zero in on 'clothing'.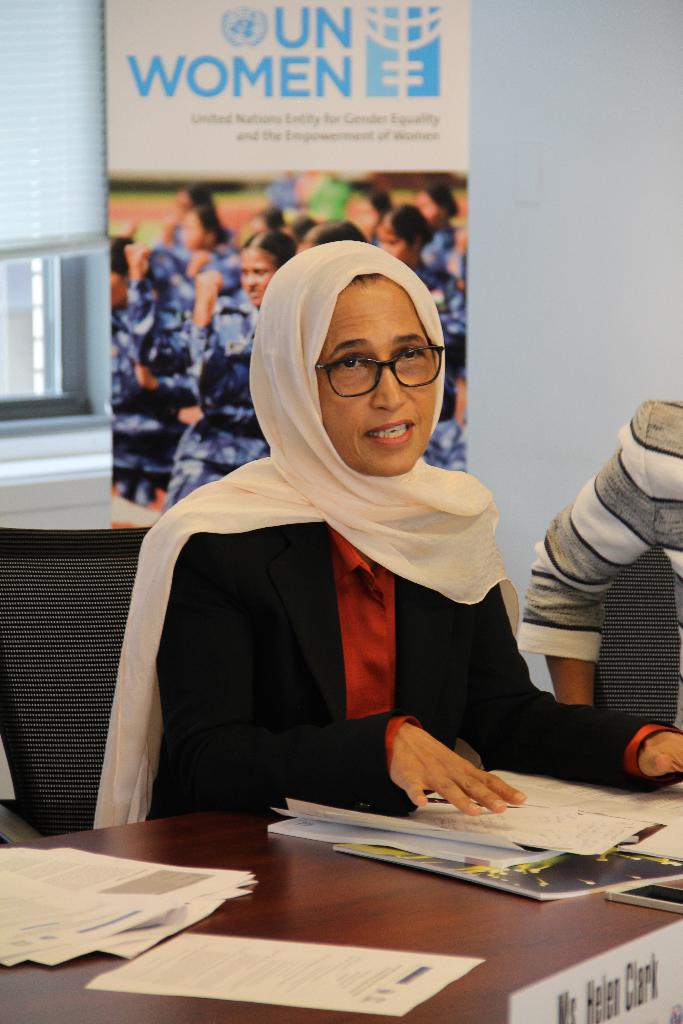
Zeroed in: detection(527, 386, 682, 657).
